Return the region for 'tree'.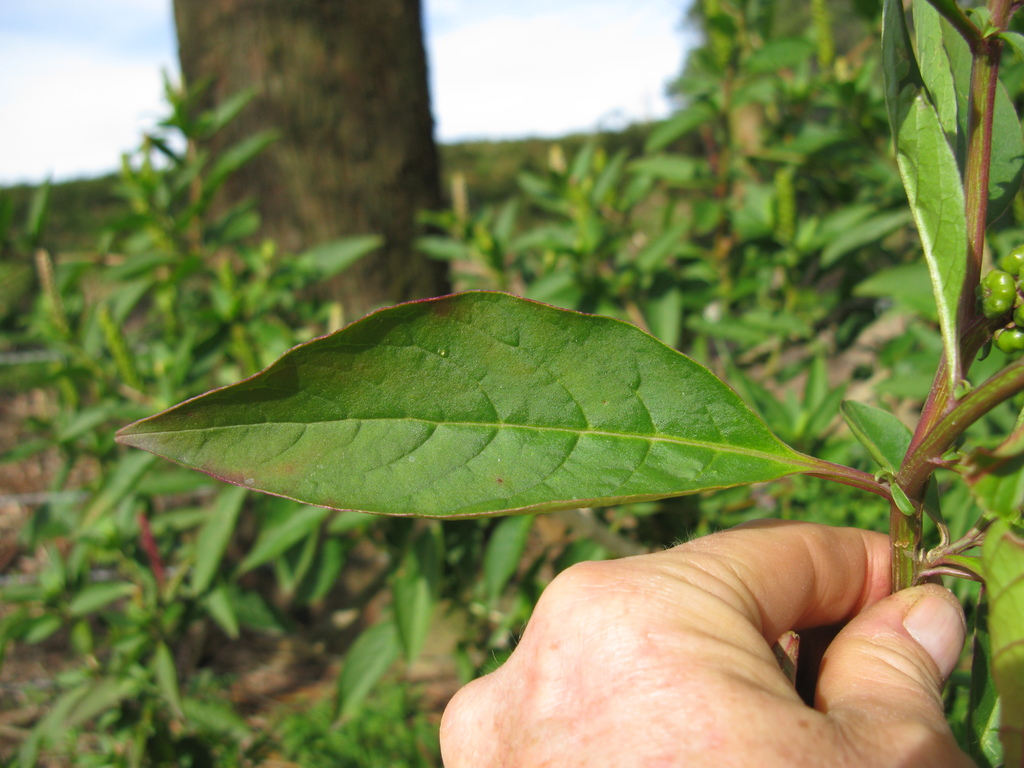
BBox(173, 0, 482, 494).
